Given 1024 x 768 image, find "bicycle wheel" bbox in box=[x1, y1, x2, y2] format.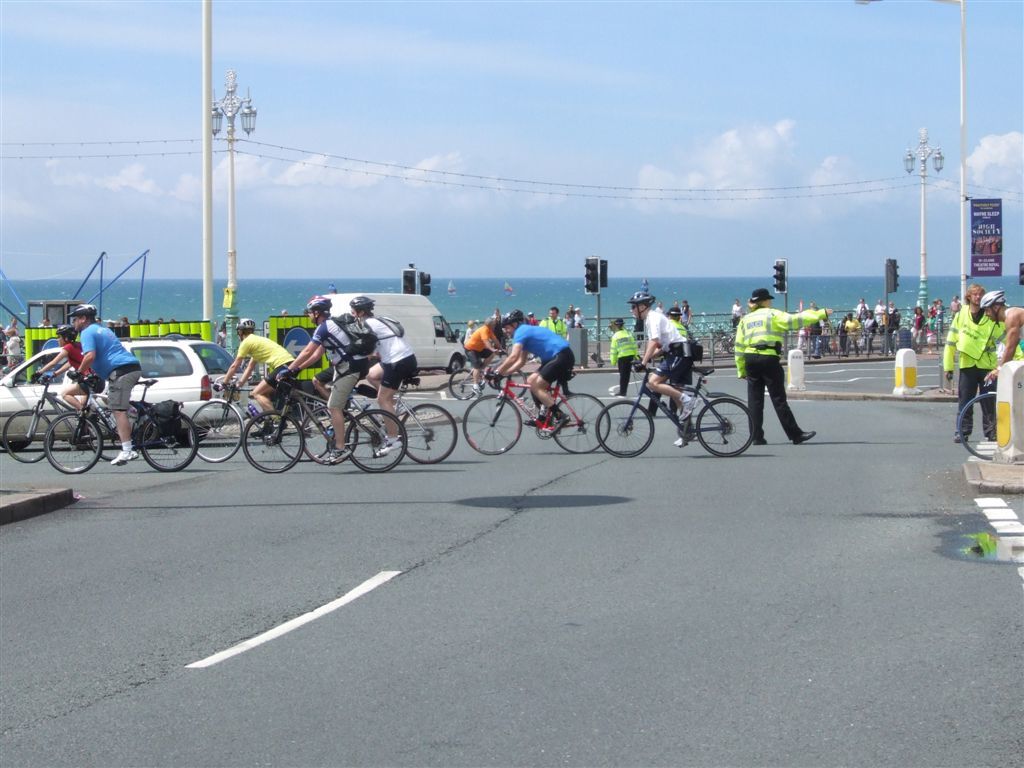
box=[496, 361, 529, 395].
